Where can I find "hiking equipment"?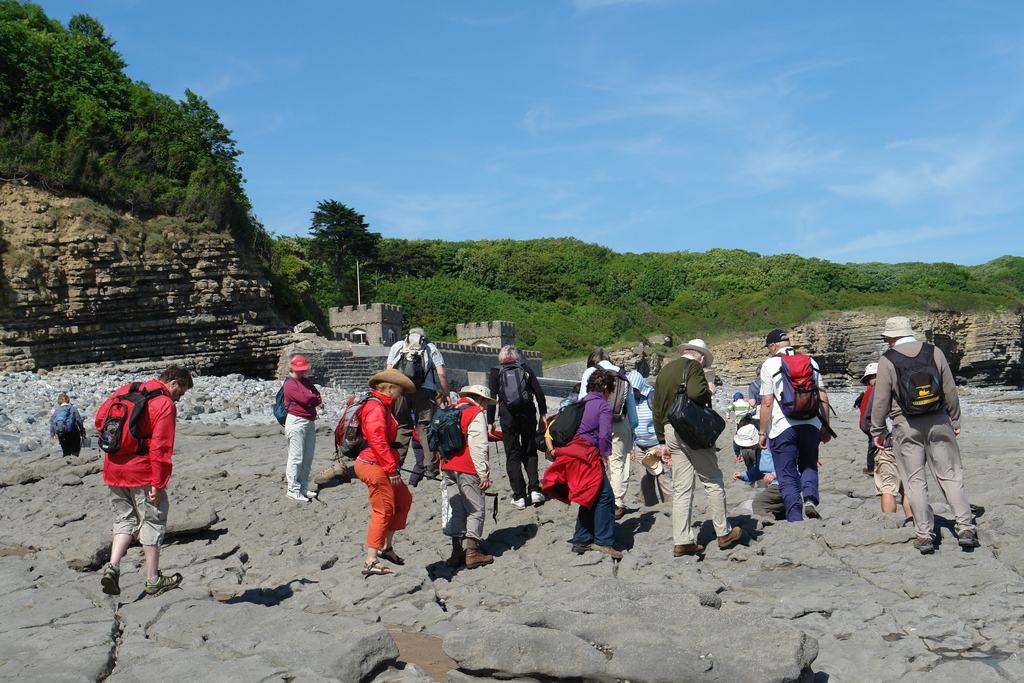
You can find it at <box>422,404,470,464</box>.
